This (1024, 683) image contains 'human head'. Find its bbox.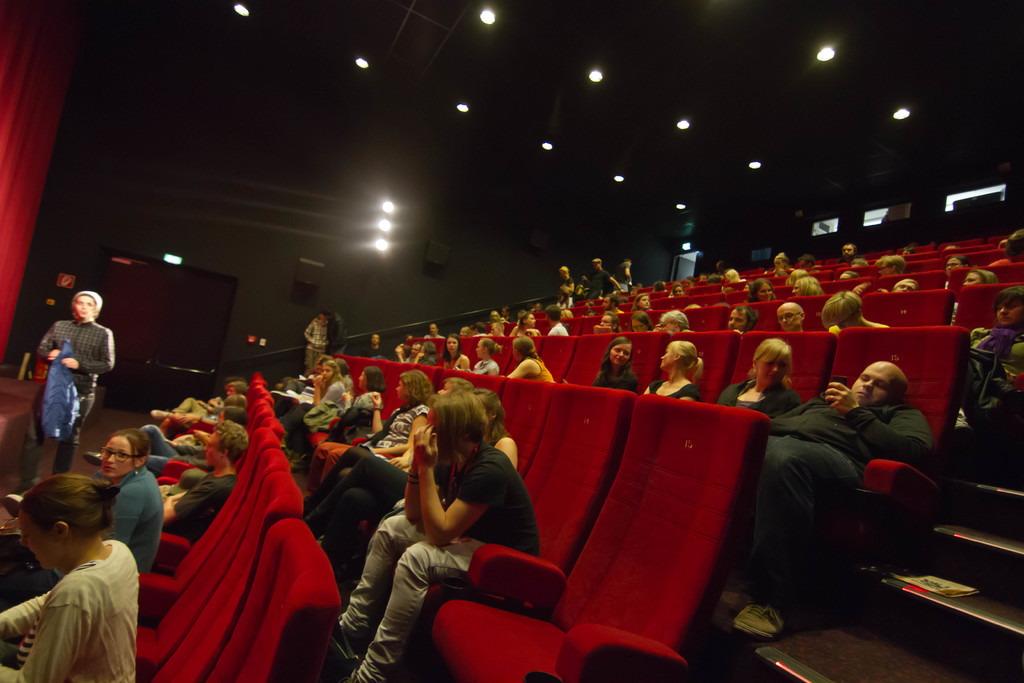
rect(426, 324, 440, 335).
